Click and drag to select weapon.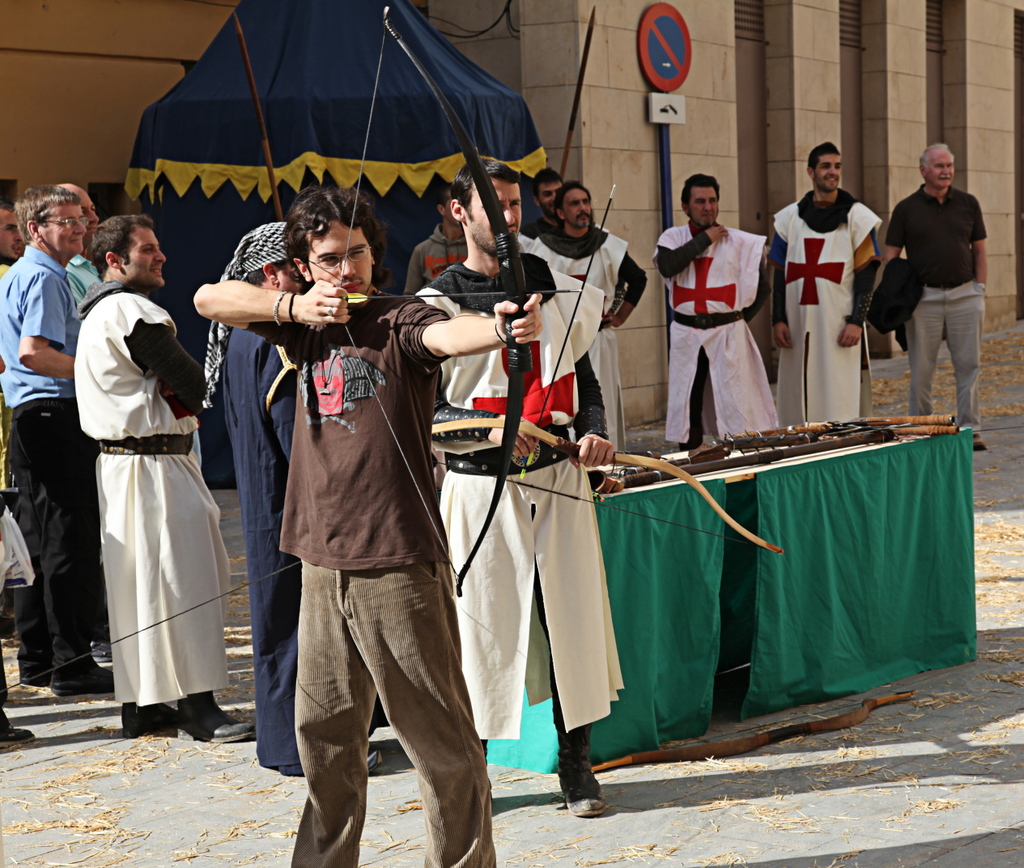
Selection: (left=586, top=688, right=927, bottom=771).
